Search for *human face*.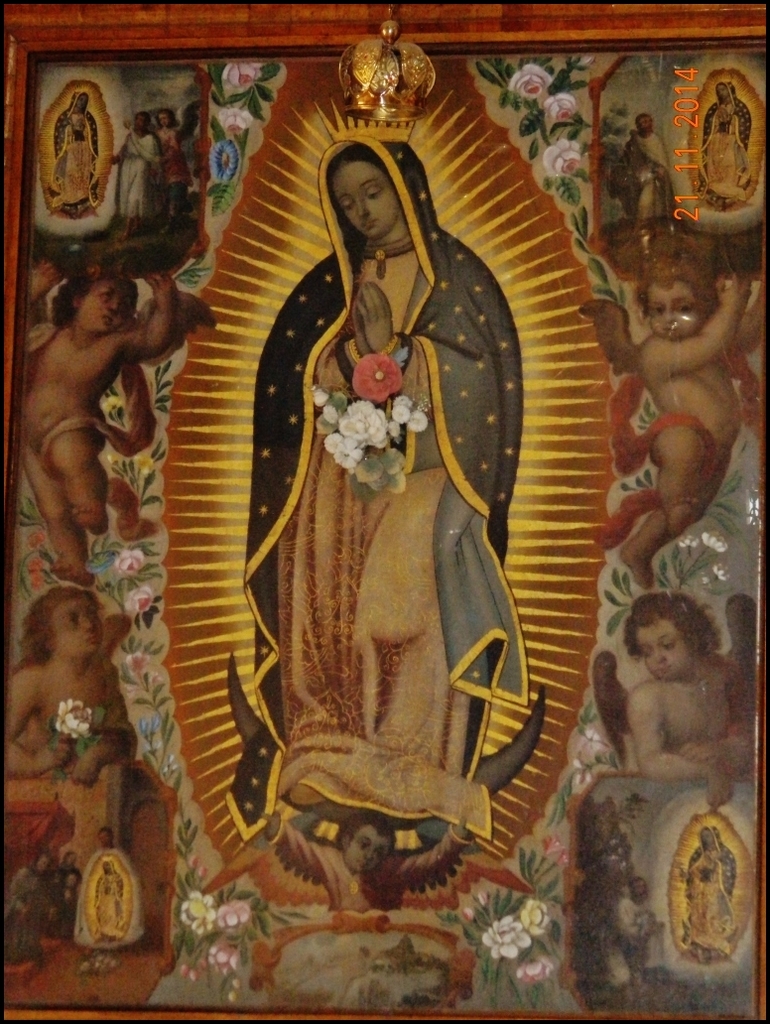
Found at bbox=[697, 826, 725, 851].
